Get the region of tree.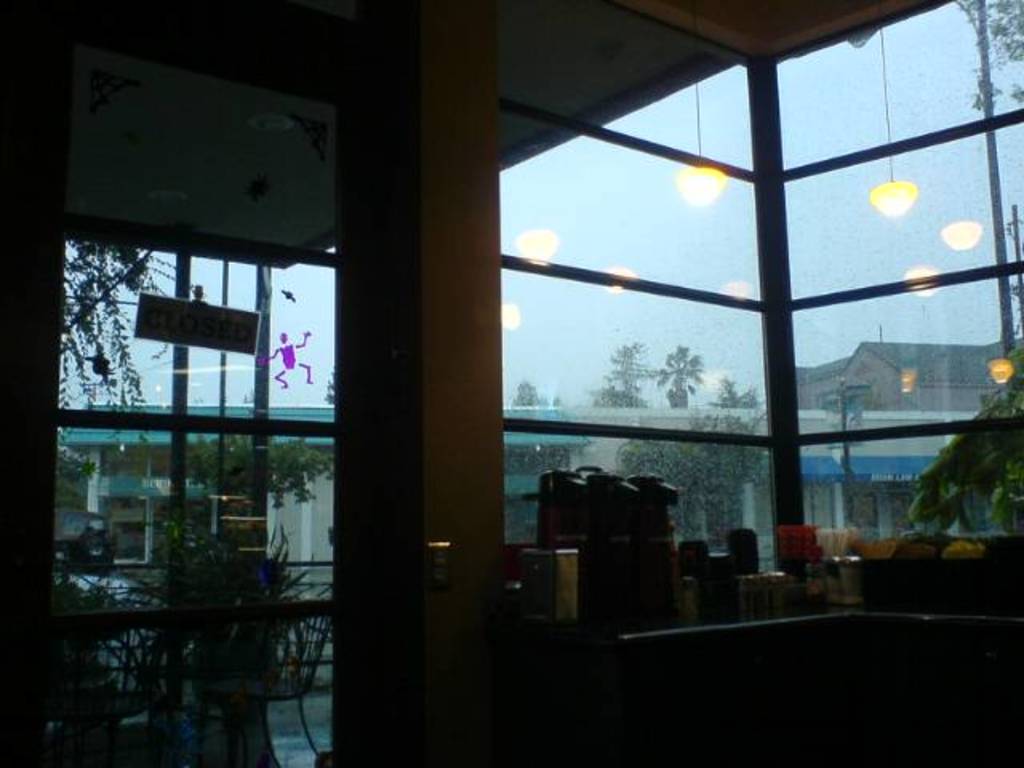
605:341:664:418.
